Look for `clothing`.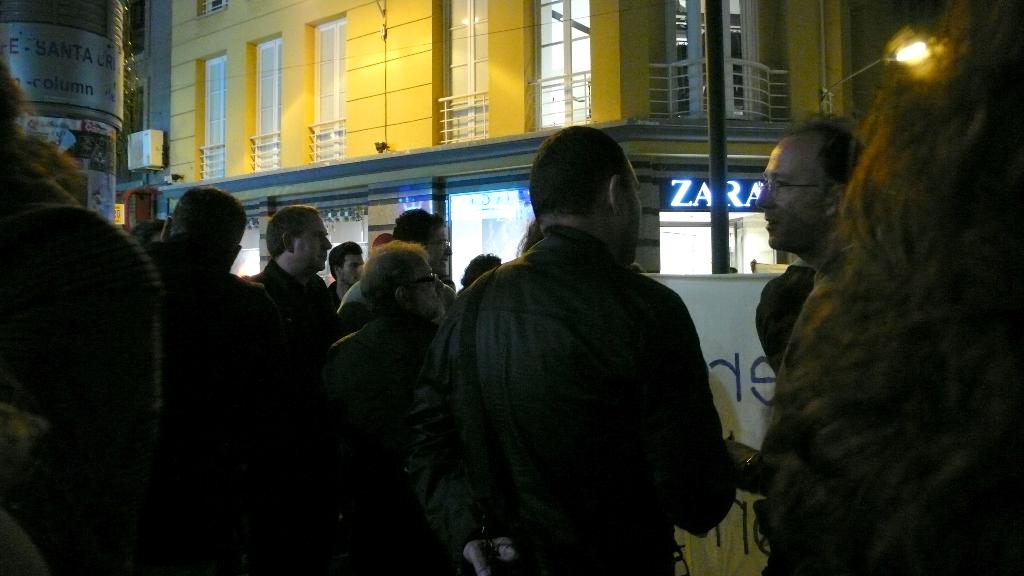
Found: box(420, 167, 739, 575).
